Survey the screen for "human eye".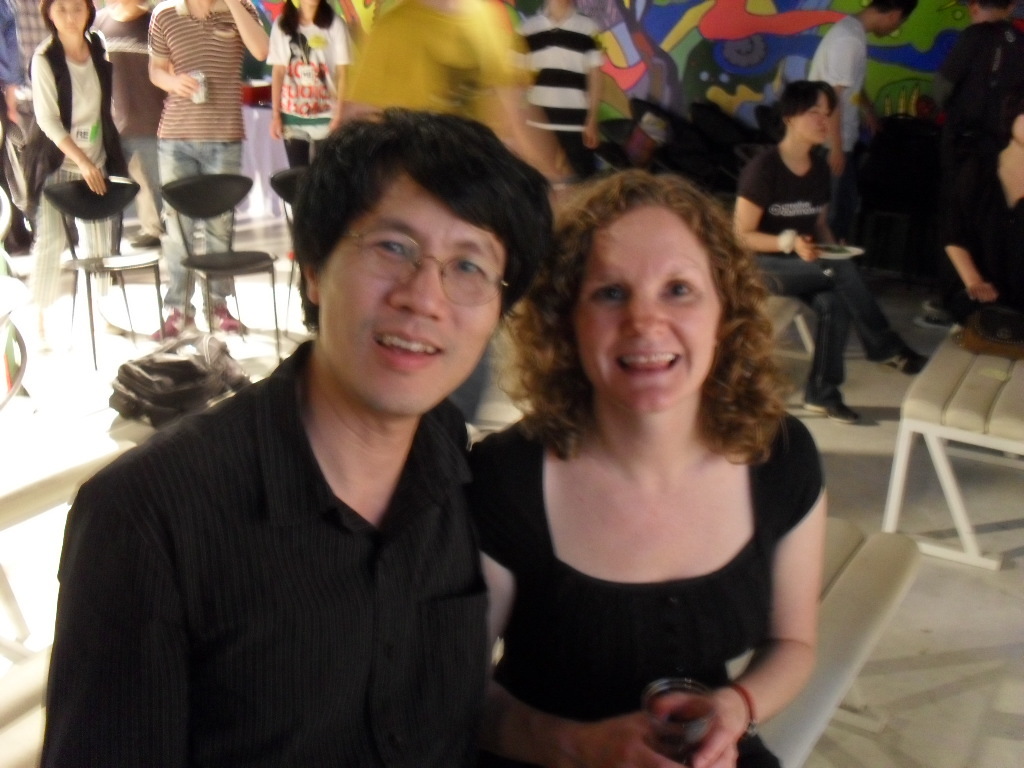
Survey found: [808,107,821,120].
